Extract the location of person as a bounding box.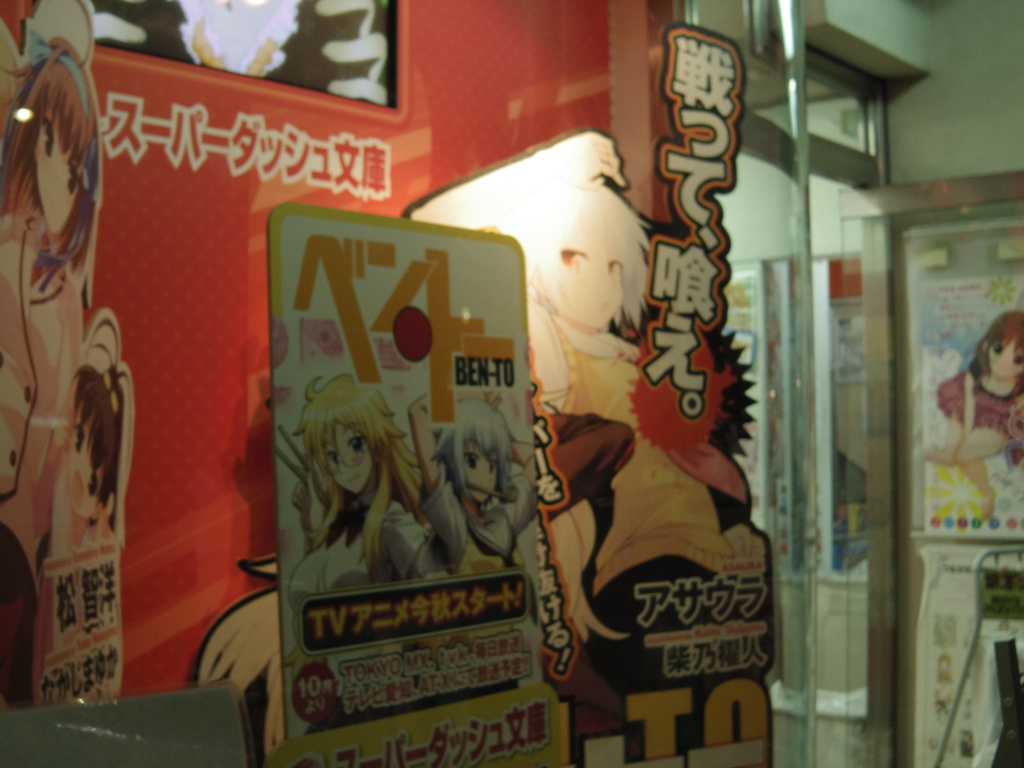
select_region(52, 318, 119, 557).
